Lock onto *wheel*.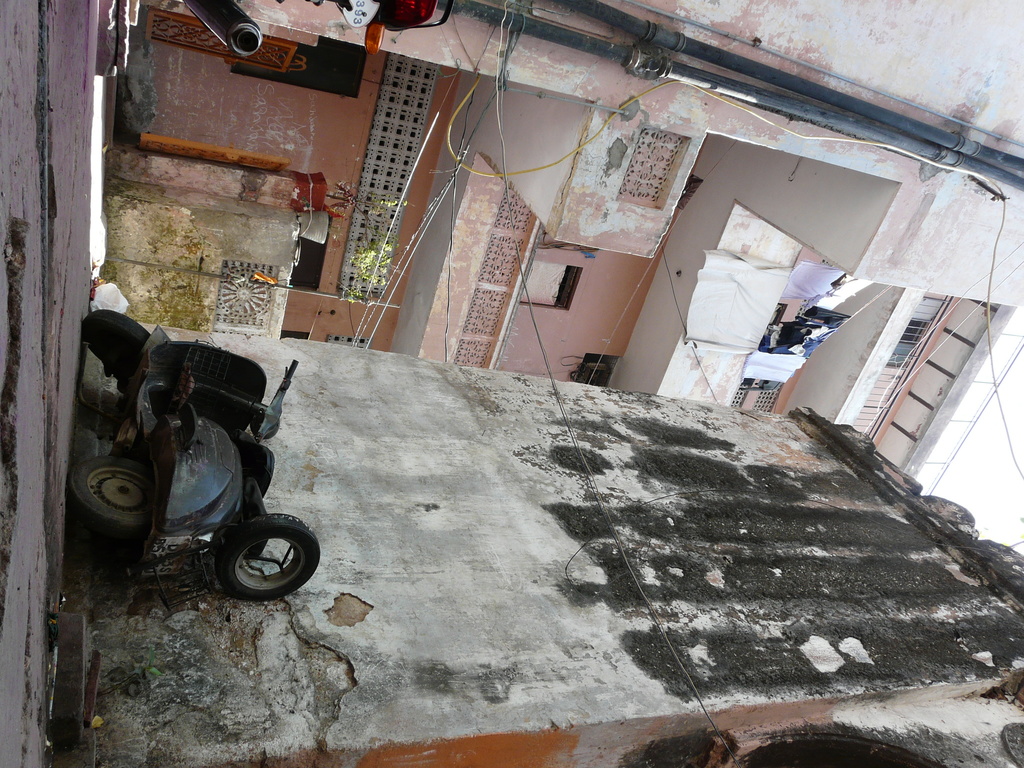
Locked: <bbox>219, 515, 320, 599</bbox>.
